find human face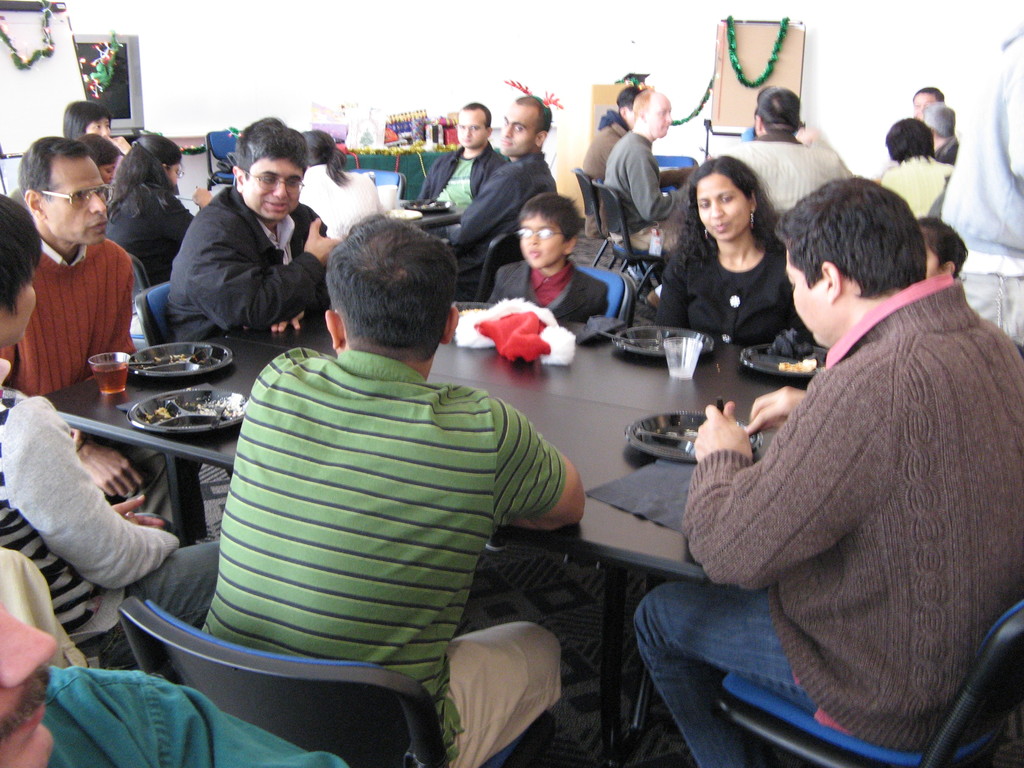
<region>651, 94, 675, 141</region>
